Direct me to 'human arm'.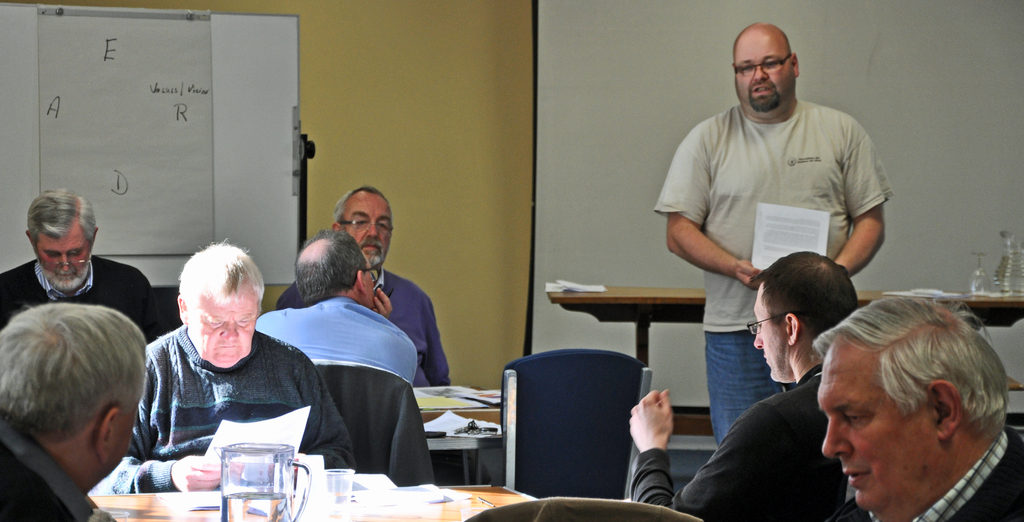
Direction: l=92, t=367, r=223, b=494.
